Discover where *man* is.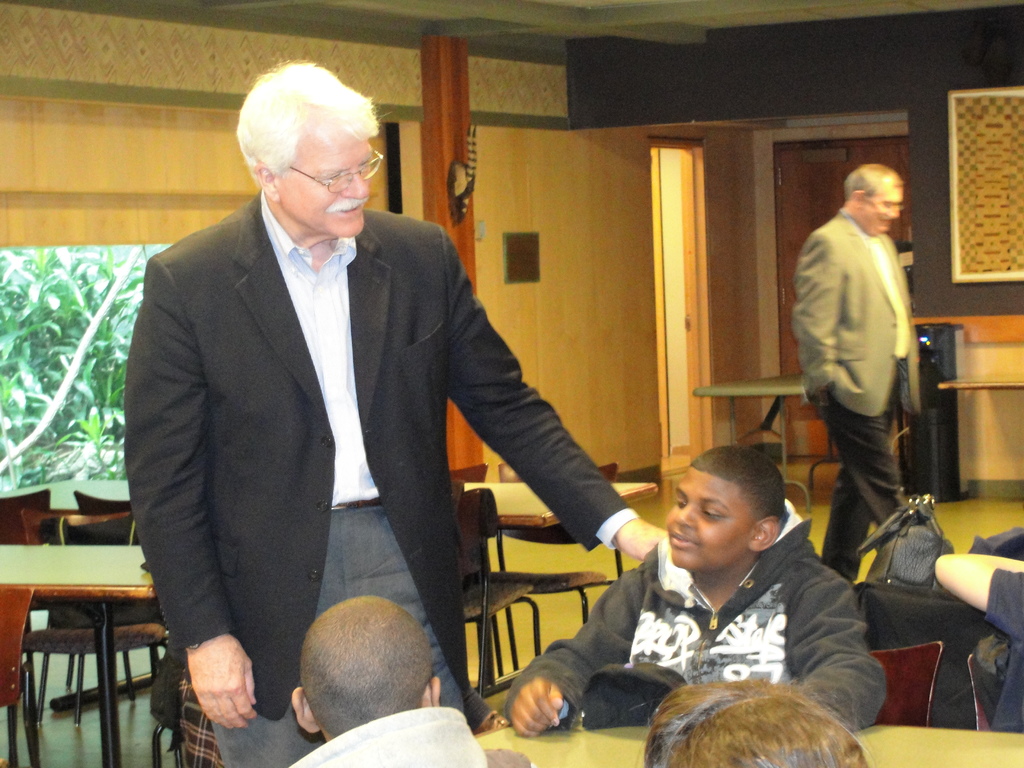
Discovered at bbox=(135, 68, 623, 724).
